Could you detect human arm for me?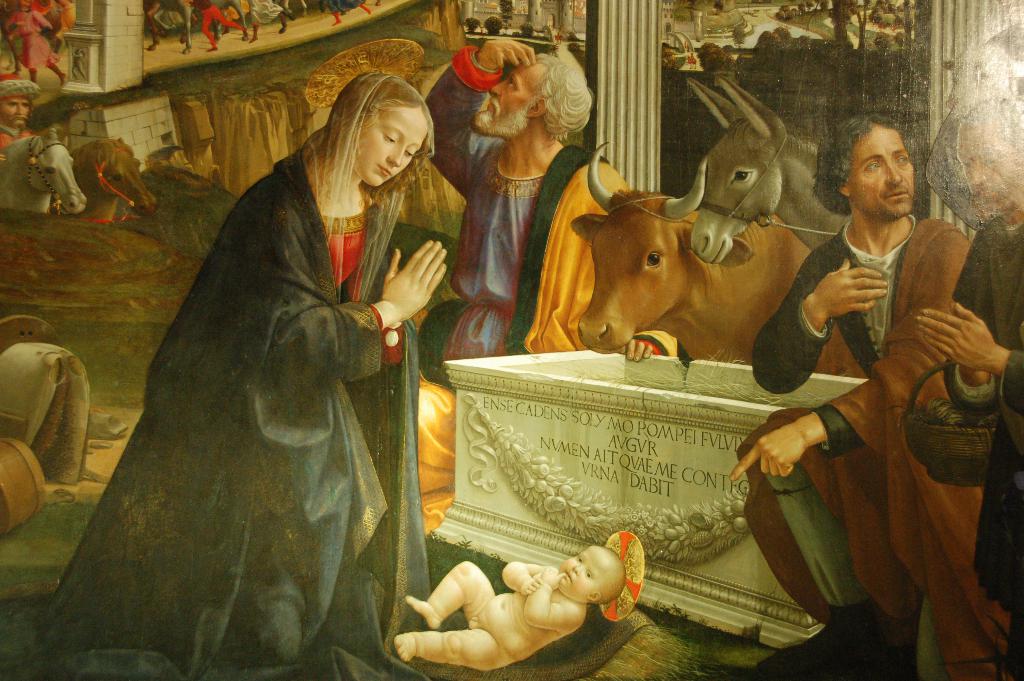
Detection result: x1=381, y1=238, x2=449, y2=329.
